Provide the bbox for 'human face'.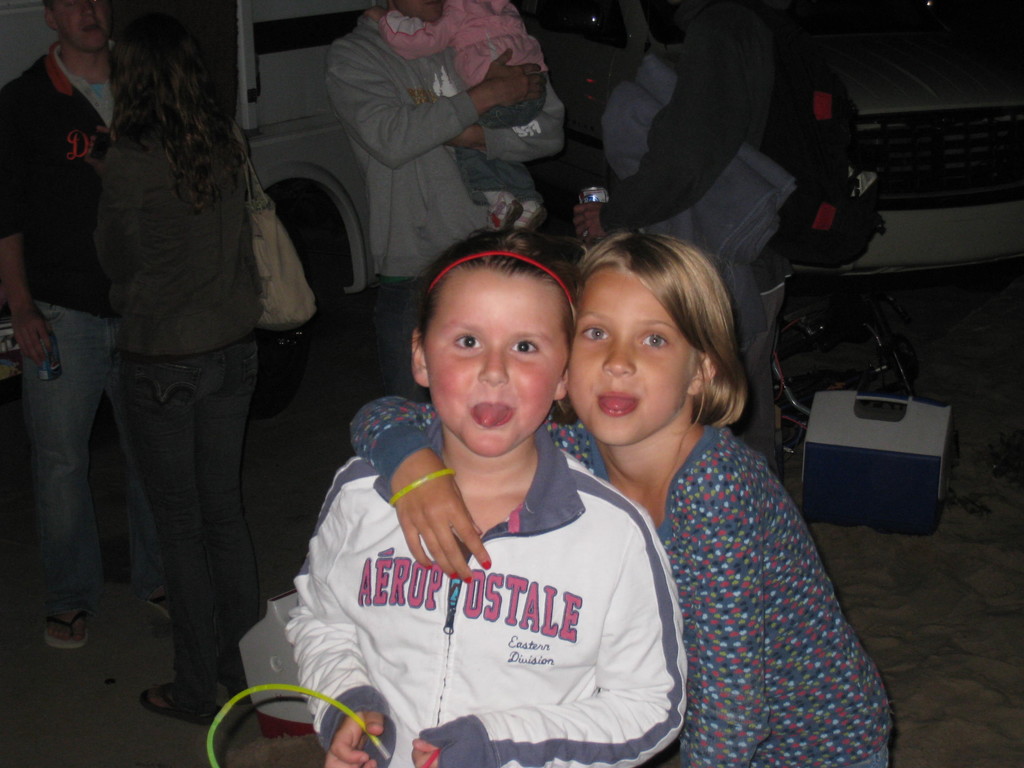
box=[562, 273, 686, 447].
